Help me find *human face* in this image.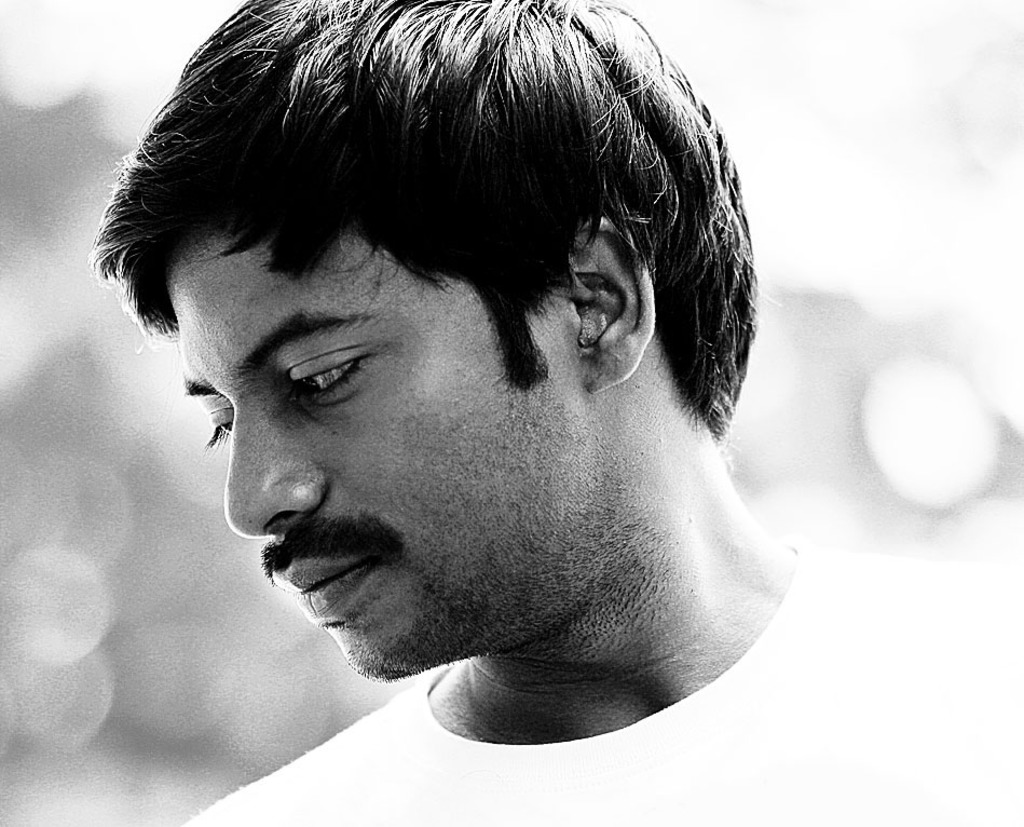
Found it: 161/228/575/686.
